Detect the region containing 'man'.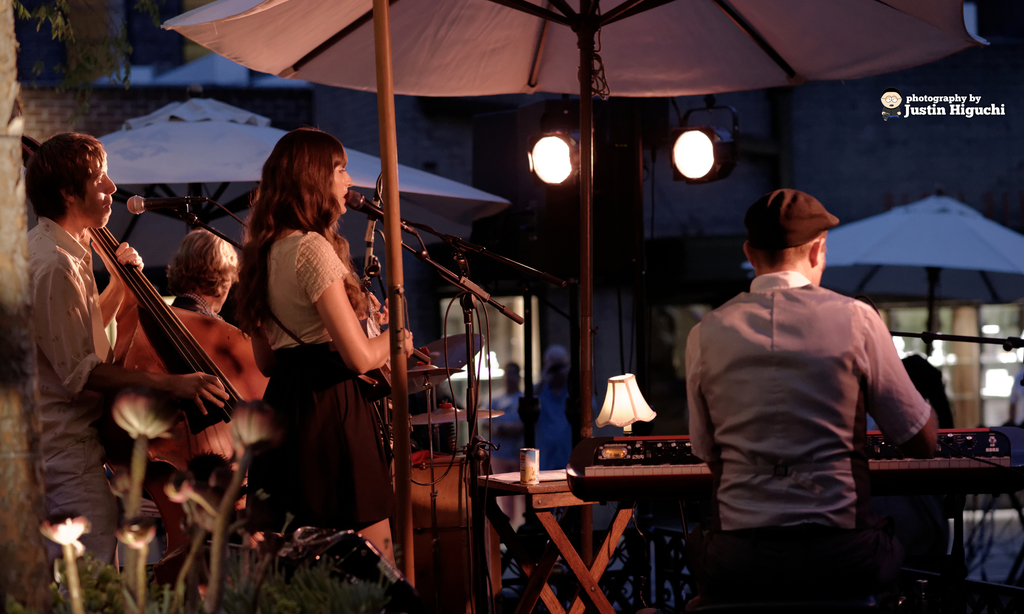
rect(686, 182, 946, 591).
